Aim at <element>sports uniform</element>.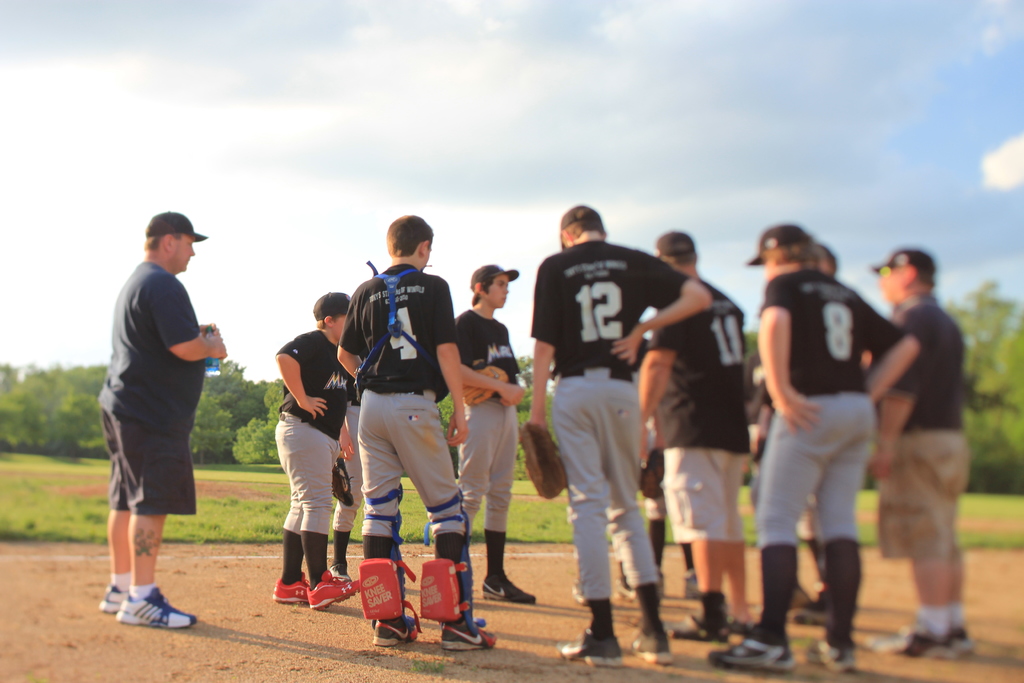
Aimed at (631,334,694,629).
